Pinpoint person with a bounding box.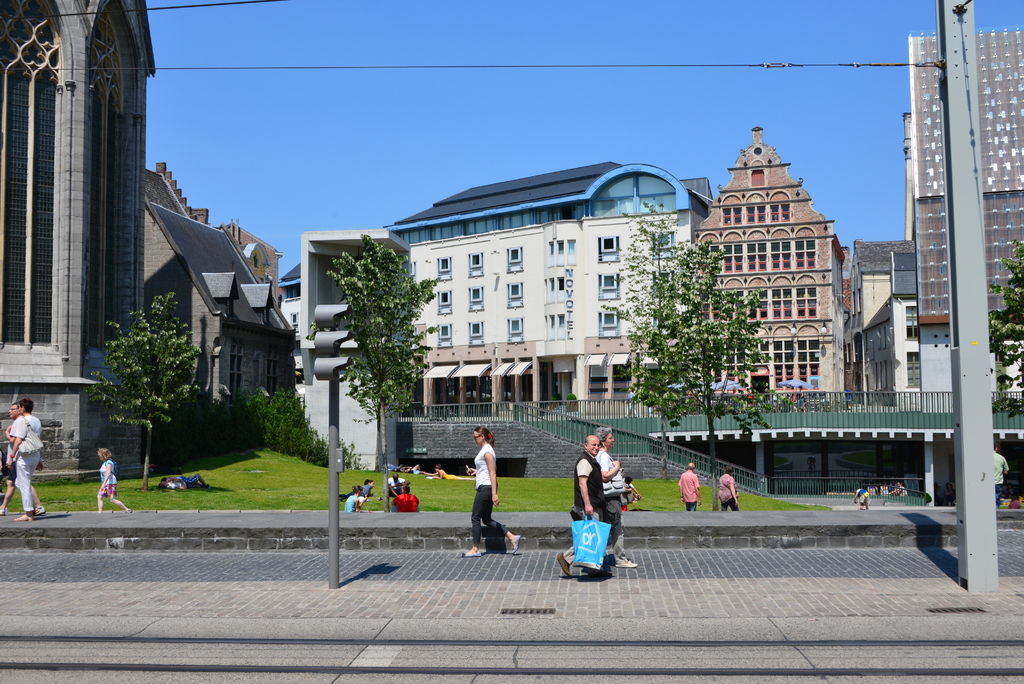
<region>339, 478, 381, 503</region>.
